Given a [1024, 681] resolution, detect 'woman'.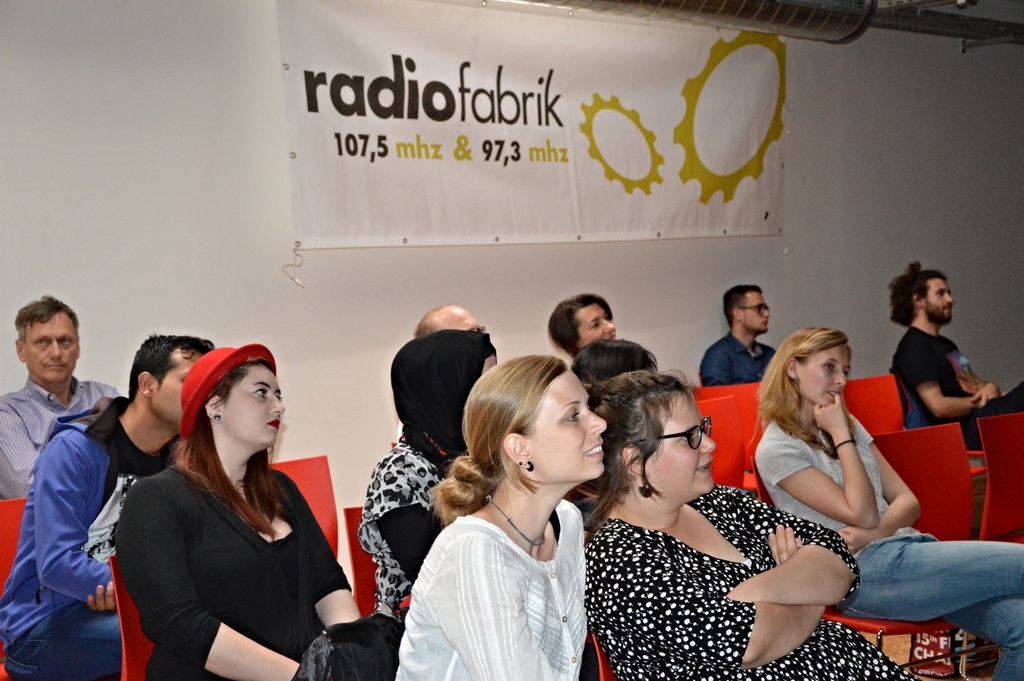
x1=749, y1=325, x2=1023, y2=680.
